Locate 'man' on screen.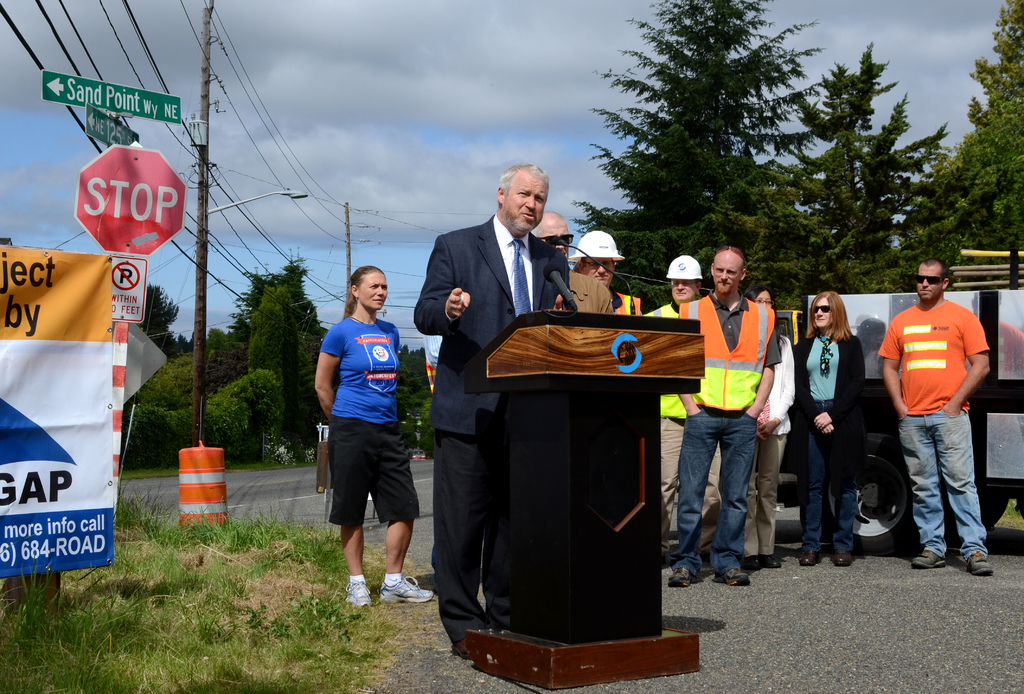
On screen at BBox(530, 206, 619, 314).
